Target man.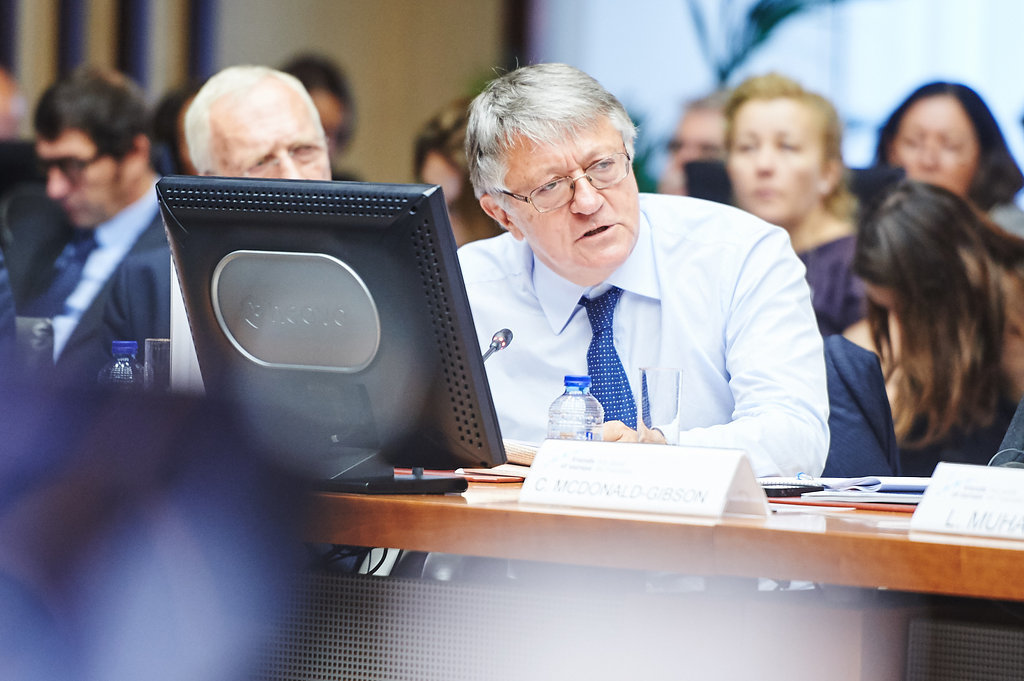
Target region: <box>444,82,852,485</box>.
